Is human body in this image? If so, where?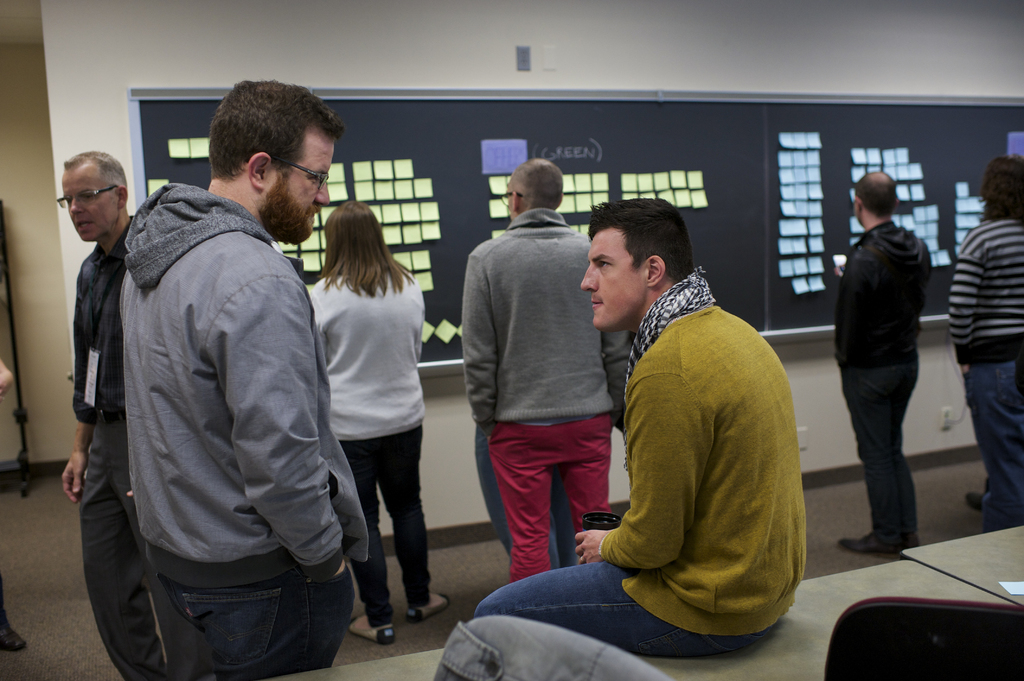
Yes, at <box>838,223,934,556</box>.
